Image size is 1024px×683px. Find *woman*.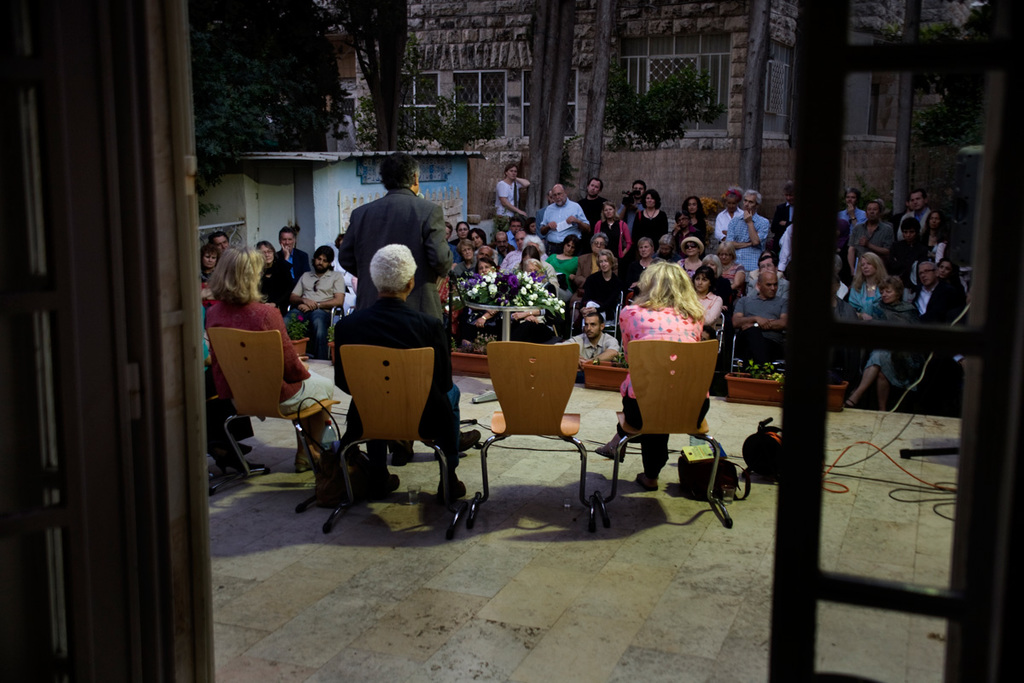
BBox(630, 184, 667, 275).
